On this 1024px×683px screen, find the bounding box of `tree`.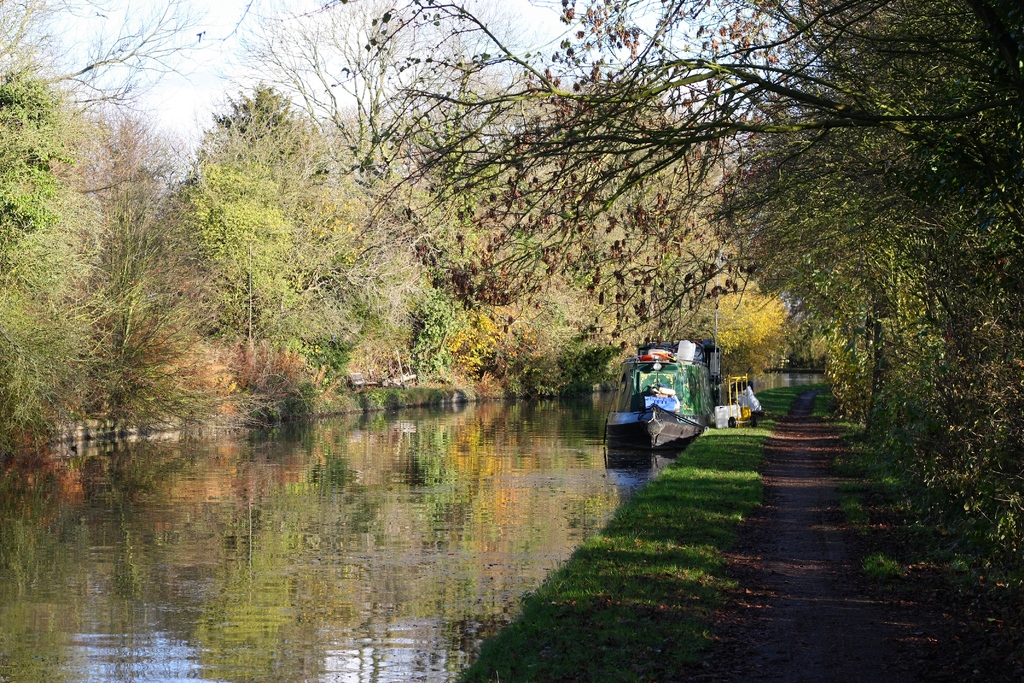
Bounding box: bbox(217, 0, 503, 224).
